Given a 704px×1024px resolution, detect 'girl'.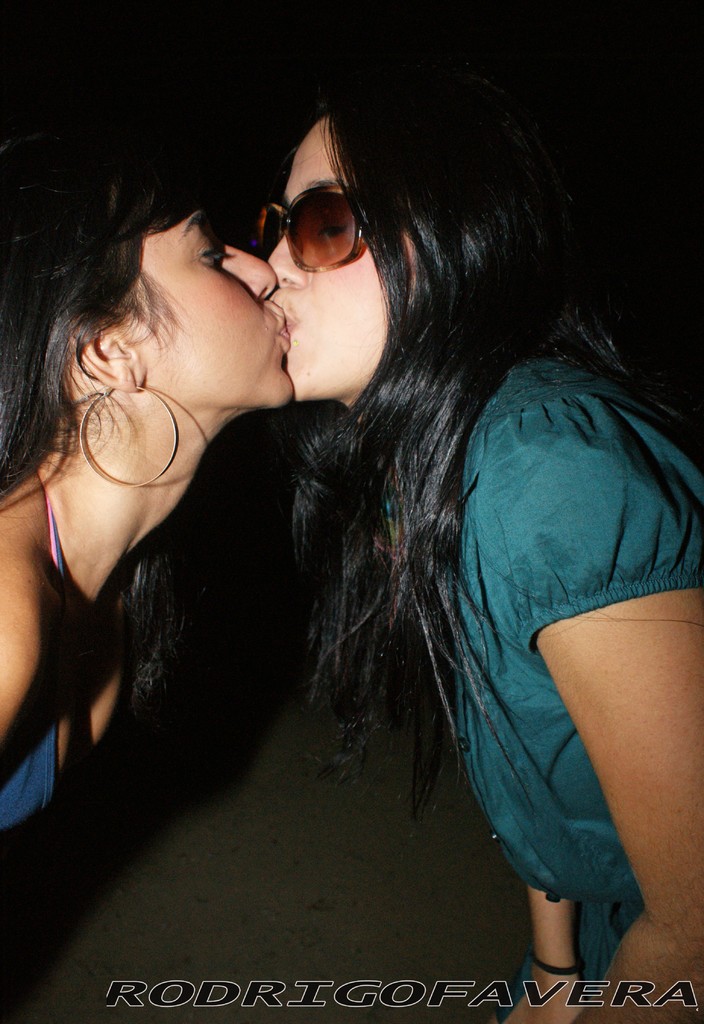
box=[262, 64, 699, 1022].
